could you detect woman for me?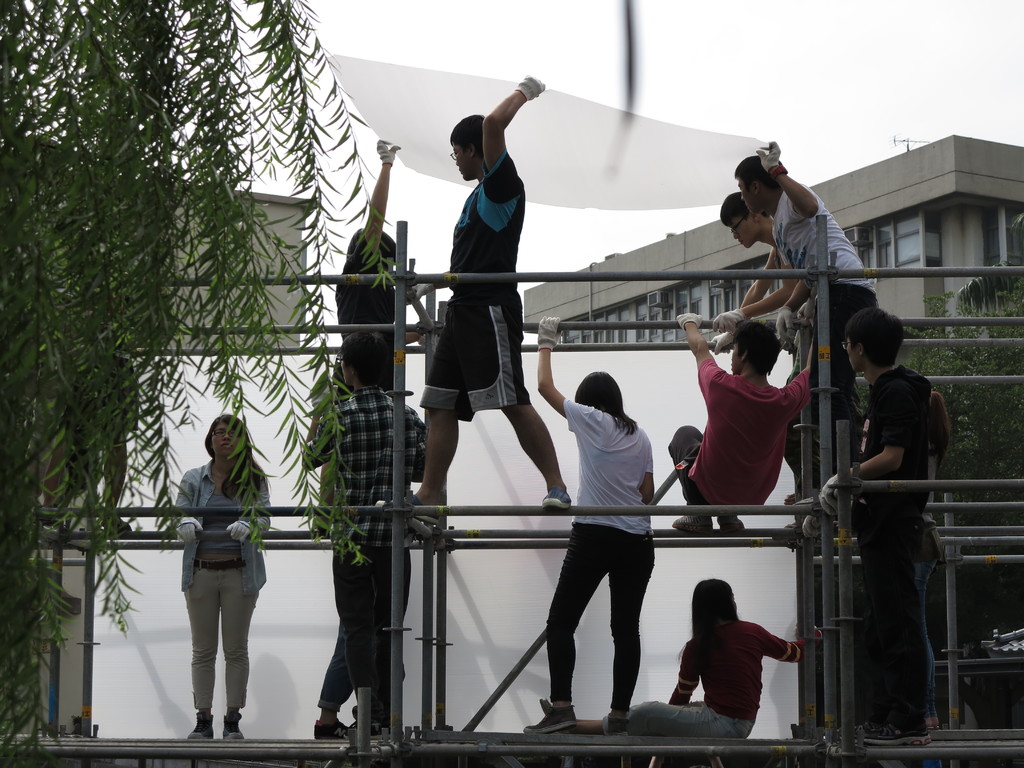
Detection result: <bbox>922, 377, 955, 738</bbox>.
